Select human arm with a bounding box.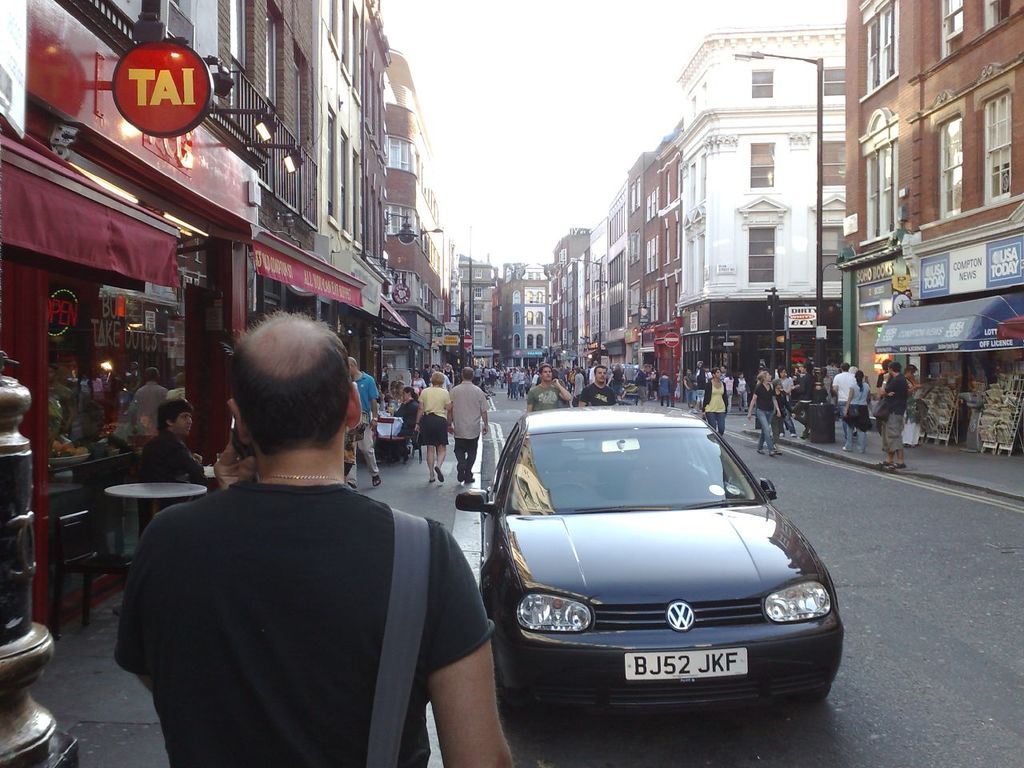
(left=477, top=391, right=491, bottom=434).
